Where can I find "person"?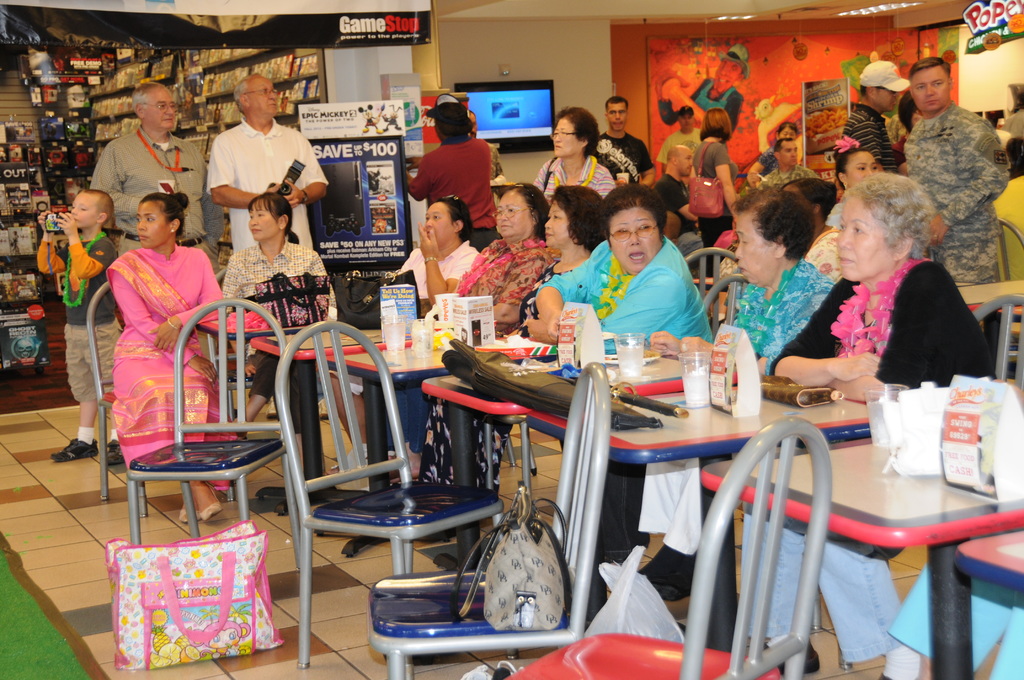
You can find it at {"left": 111, "top": 189, "right": 239, "bottom": 531}.
